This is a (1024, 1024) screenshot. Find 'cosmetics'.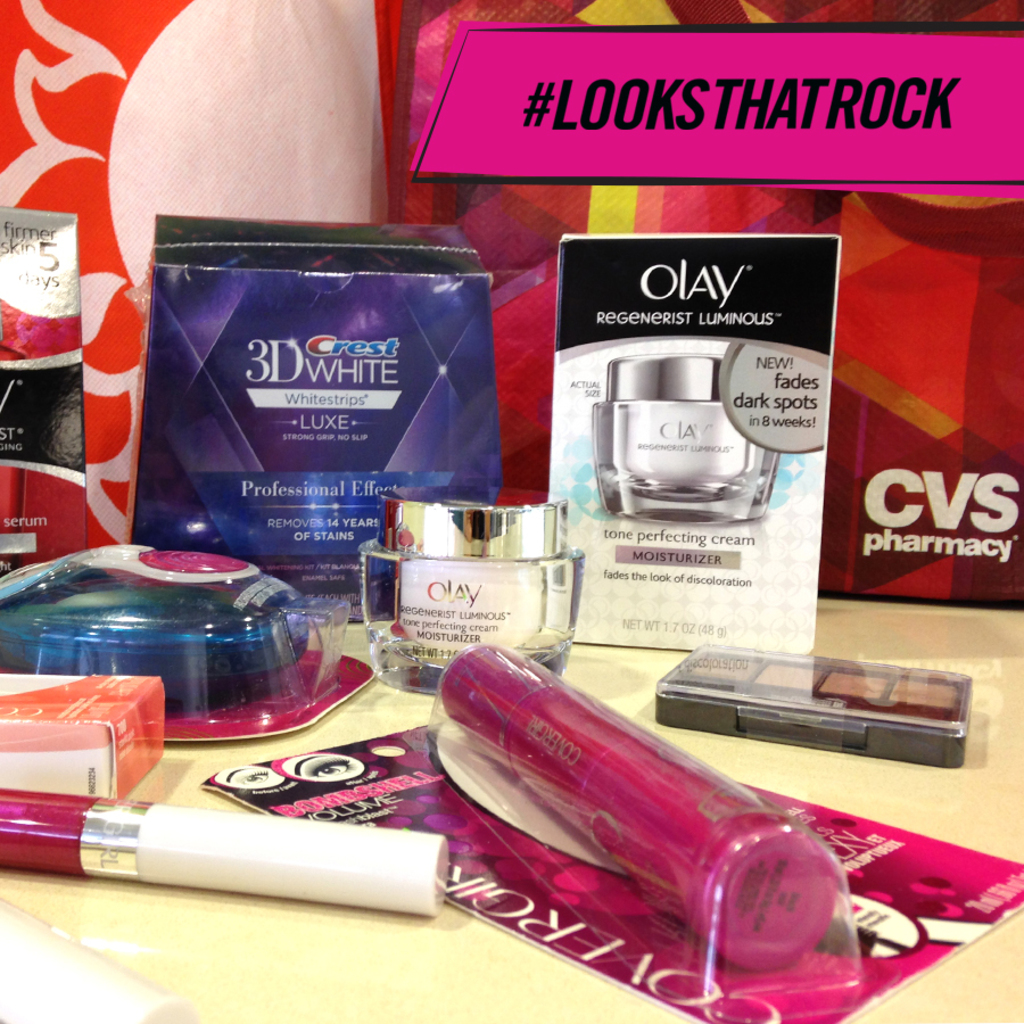
Bounding box: [x1=652, y1=638, x2=974, y2=768].
